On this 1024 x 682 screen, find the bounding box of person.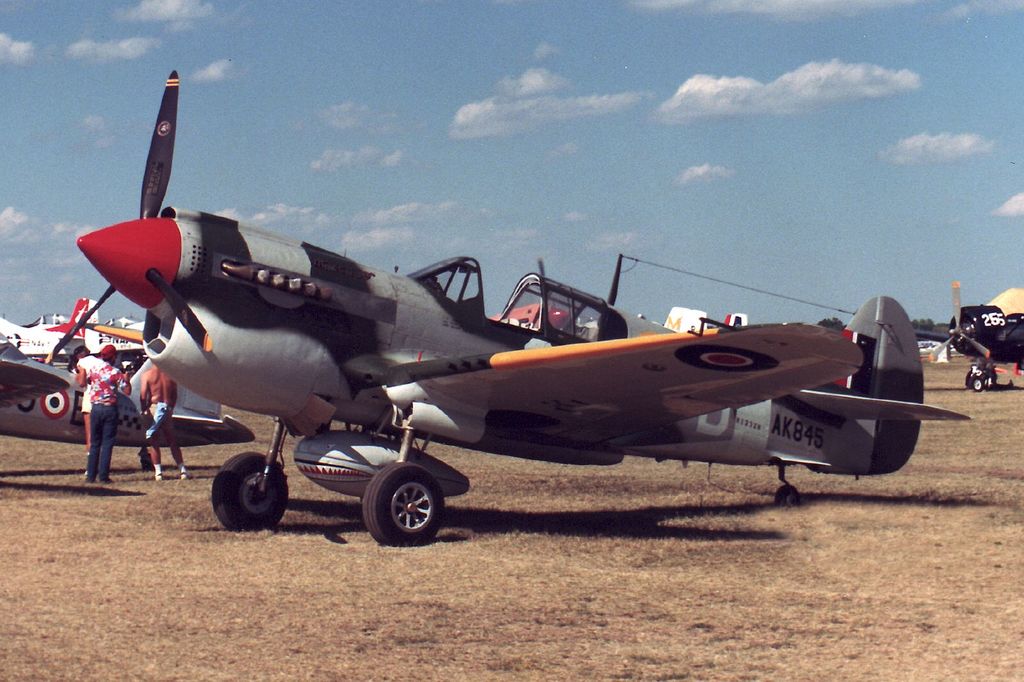
Bounding box: (57, 297, 145, 487).
